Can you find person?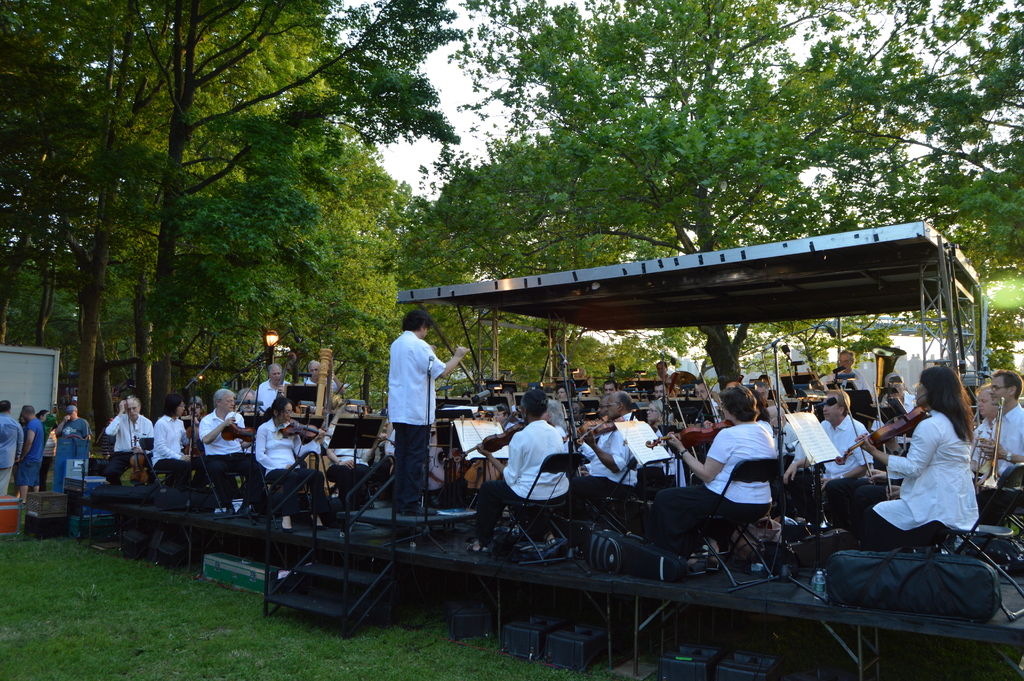
Yes, bounding box: bbox(854, 363, 978, 561).
